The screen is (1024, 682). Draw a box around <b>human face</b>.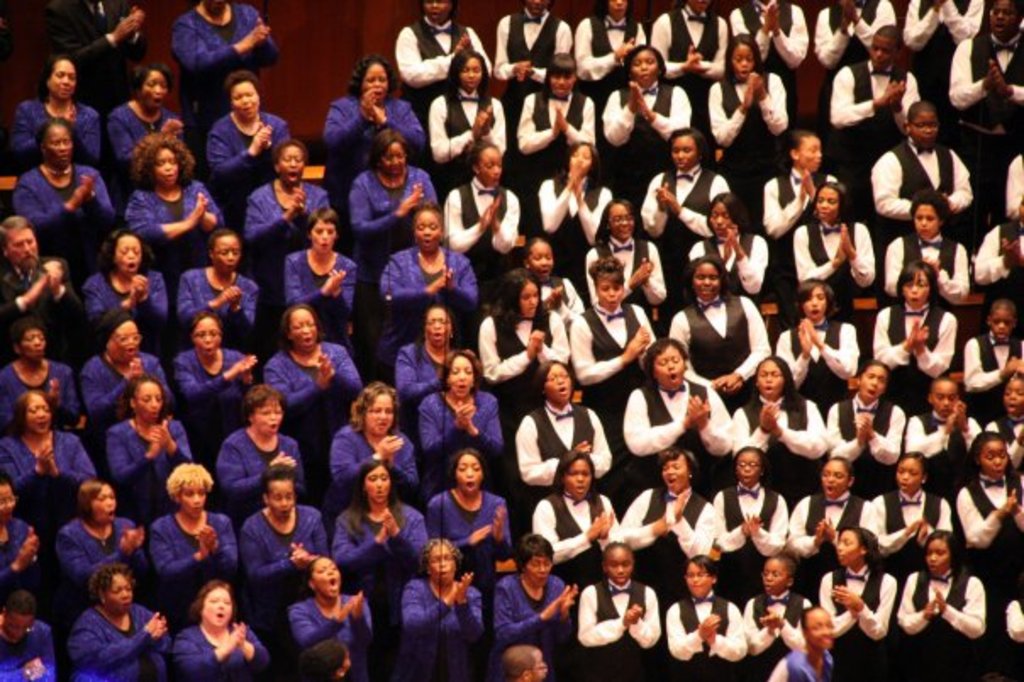
{"left": 756, "top": 560, "right": 792, "bottom": 601}.
